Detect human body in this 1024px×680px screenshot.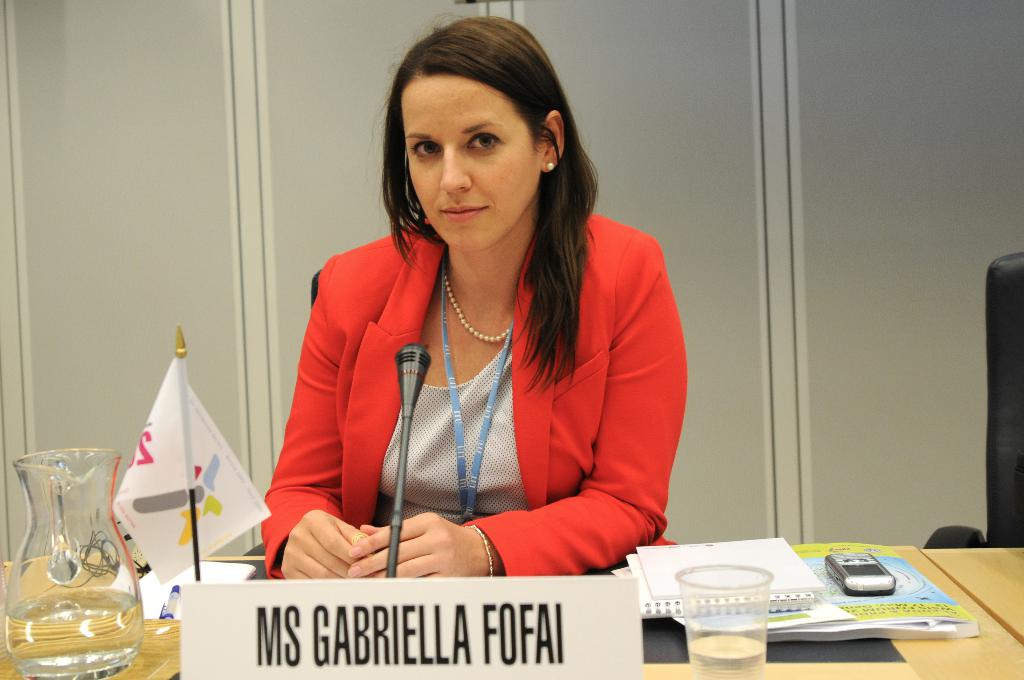
Detection: [left=260, top=8, right=695, bottom=585].
